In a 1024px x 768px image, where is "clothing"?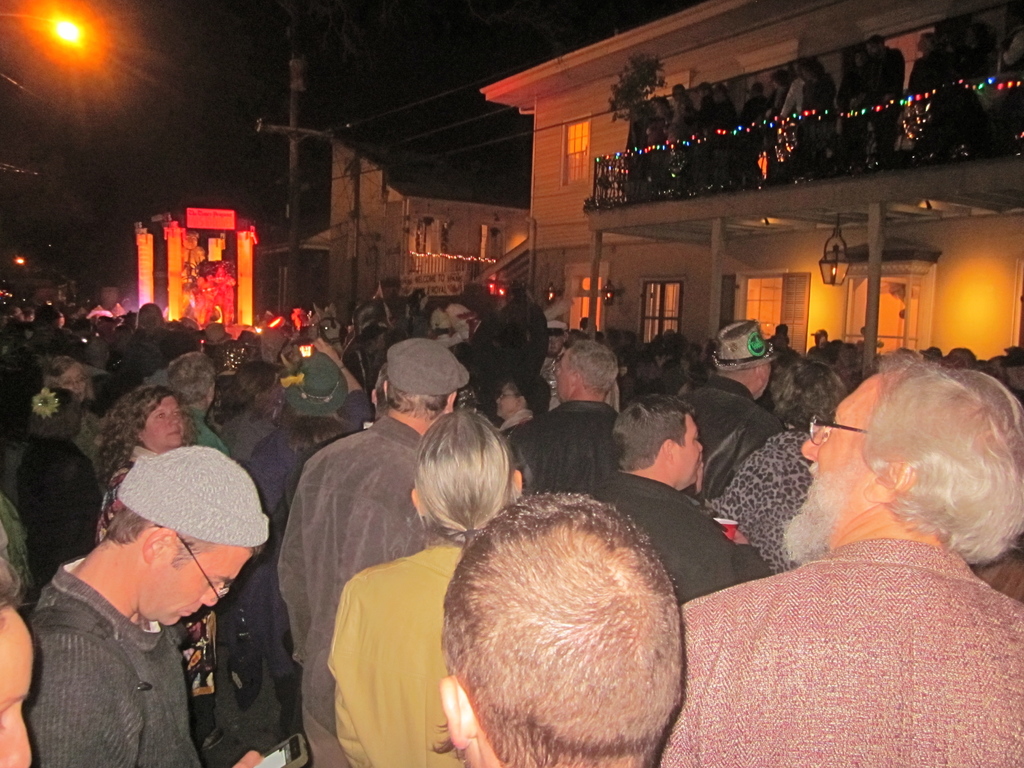
rect(326, 538, 470, 767).
